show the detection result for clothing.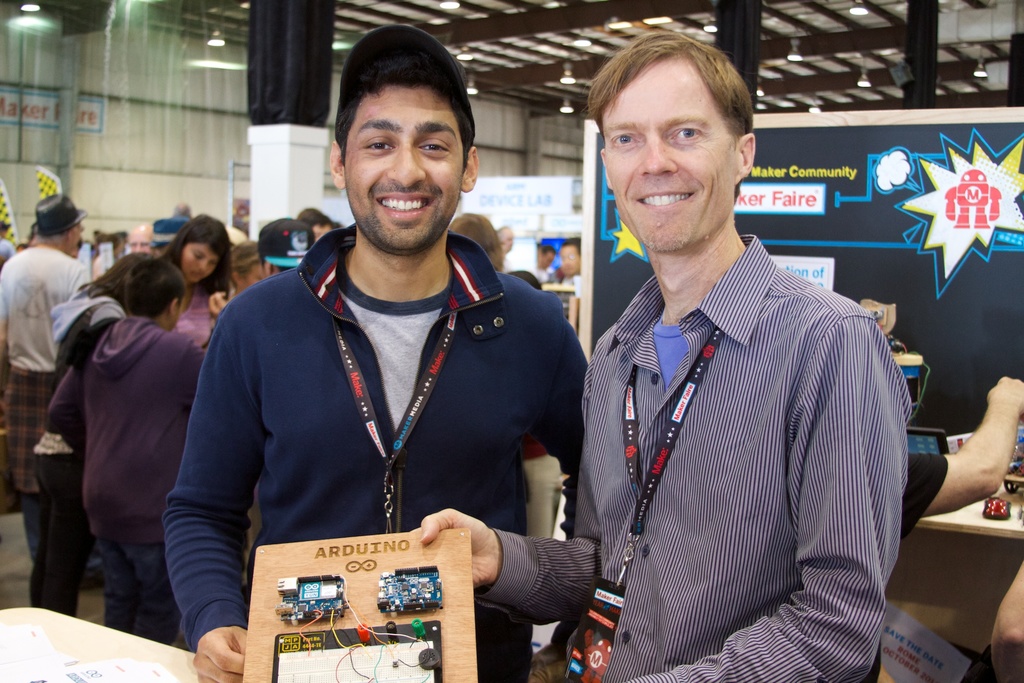
[556,216,936,682].
